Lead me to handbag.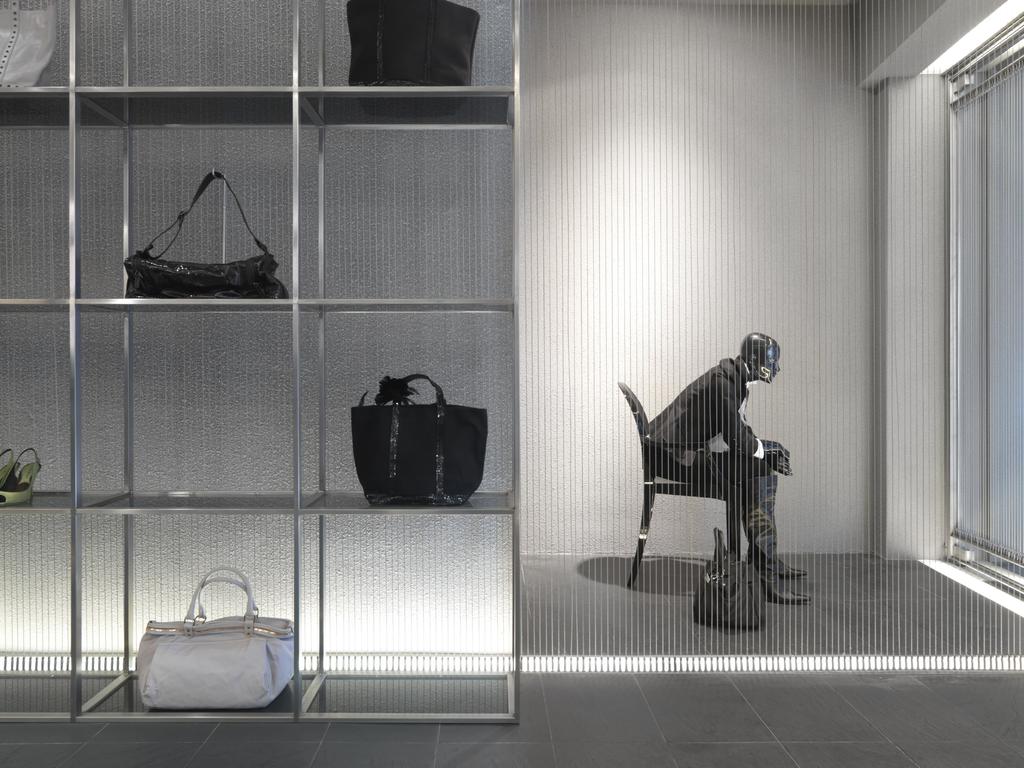
Lead to (0,6,56,89).
